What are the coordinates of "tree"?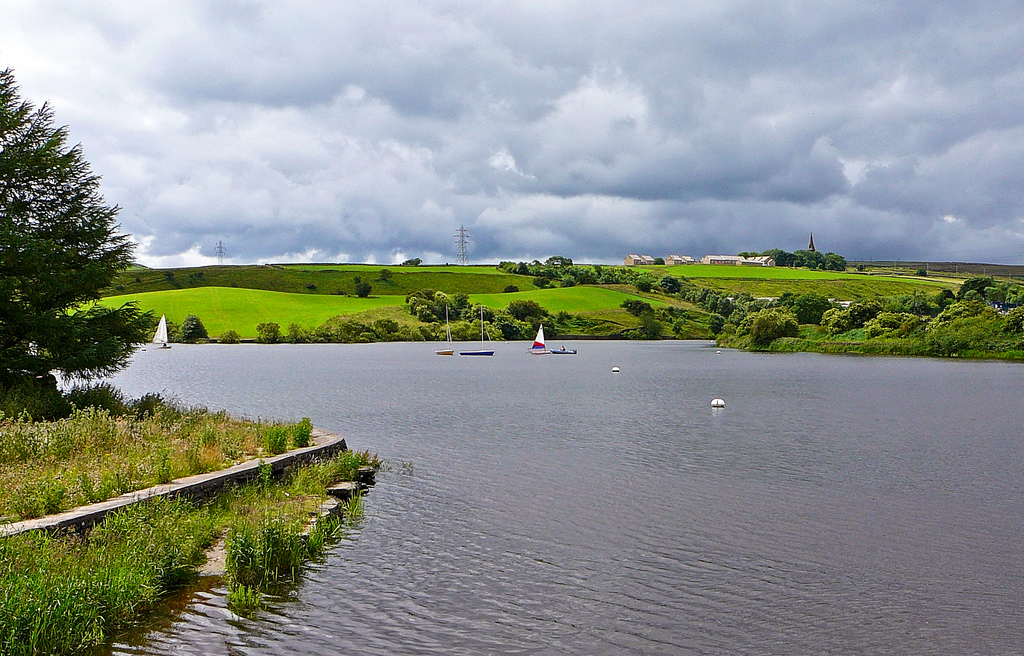
<bbox>376, 267, 395, 282</bbox>.
